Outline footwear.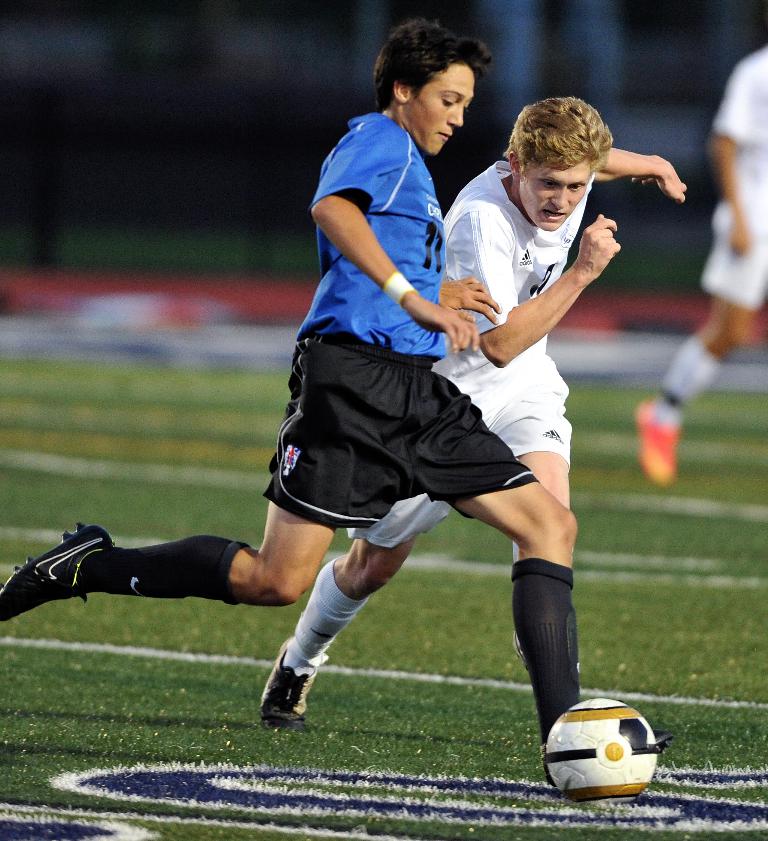
Outline: select_region(636, 391, 680, 489).
